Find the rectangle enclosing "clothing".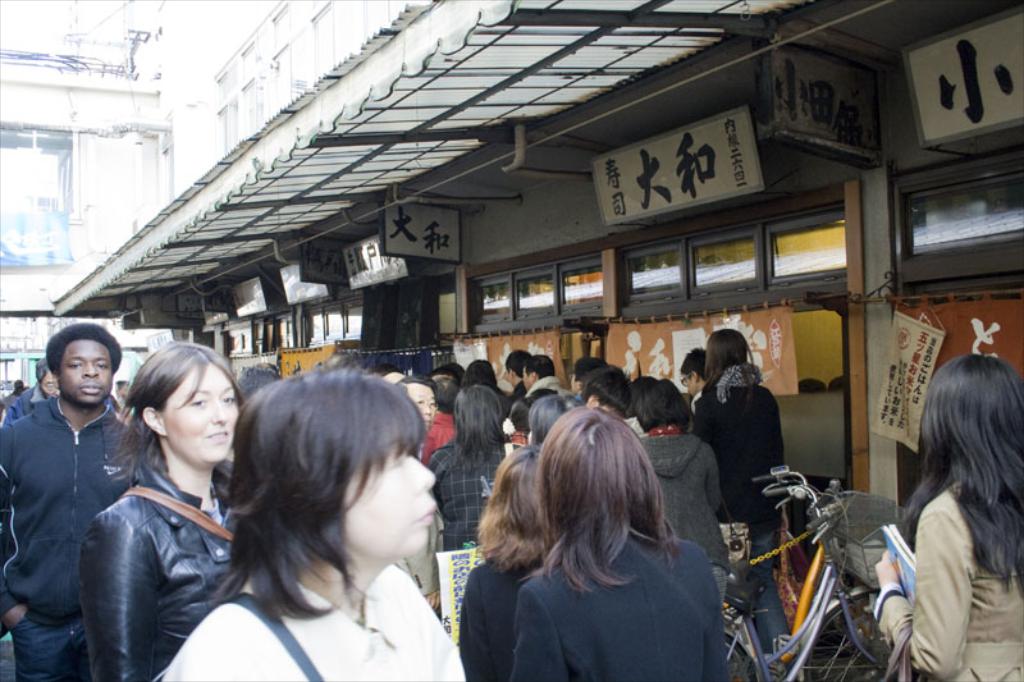
detection(639, 429, 730, 612).
